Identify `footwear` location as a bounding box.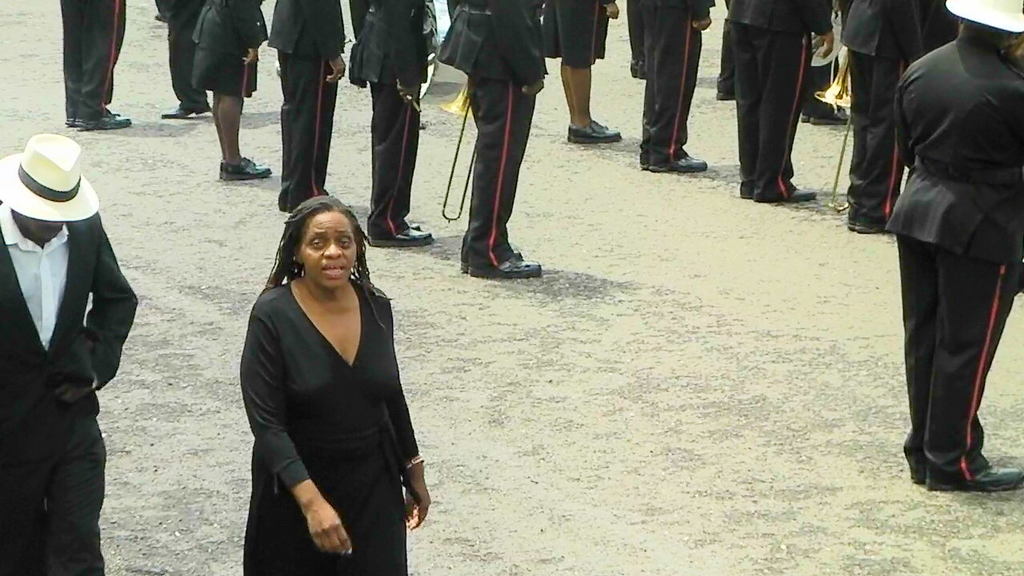
left=902, top=458, right=940, bottom=486.
